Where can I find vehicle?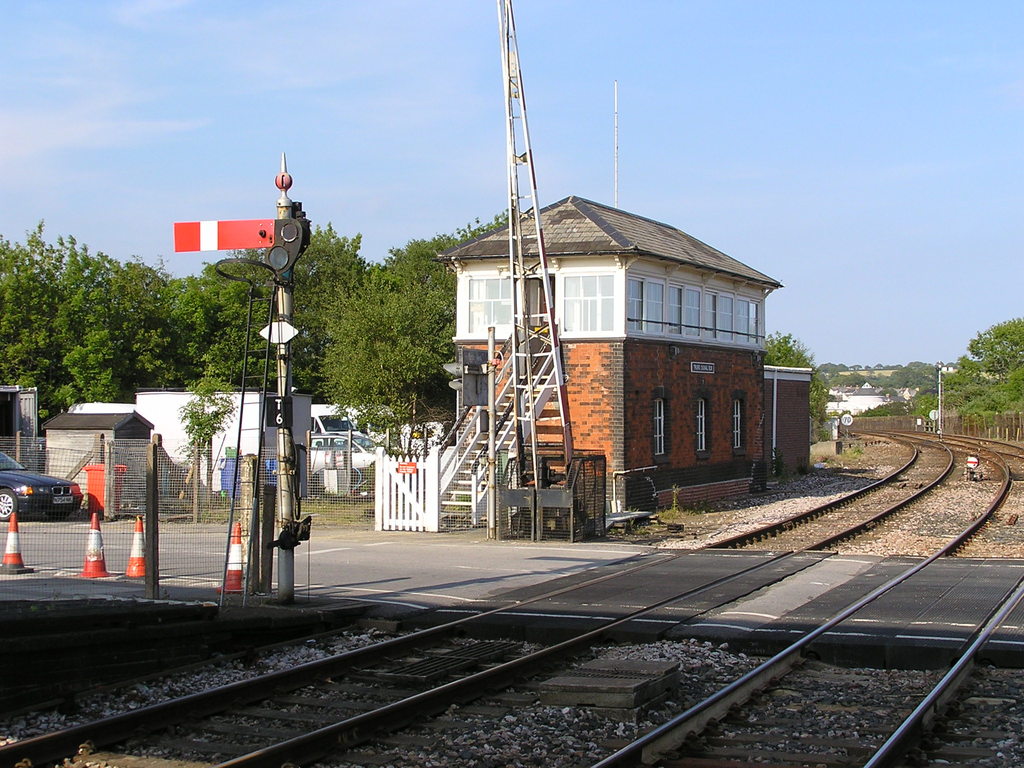
You can find it at 394/419/456/456.
